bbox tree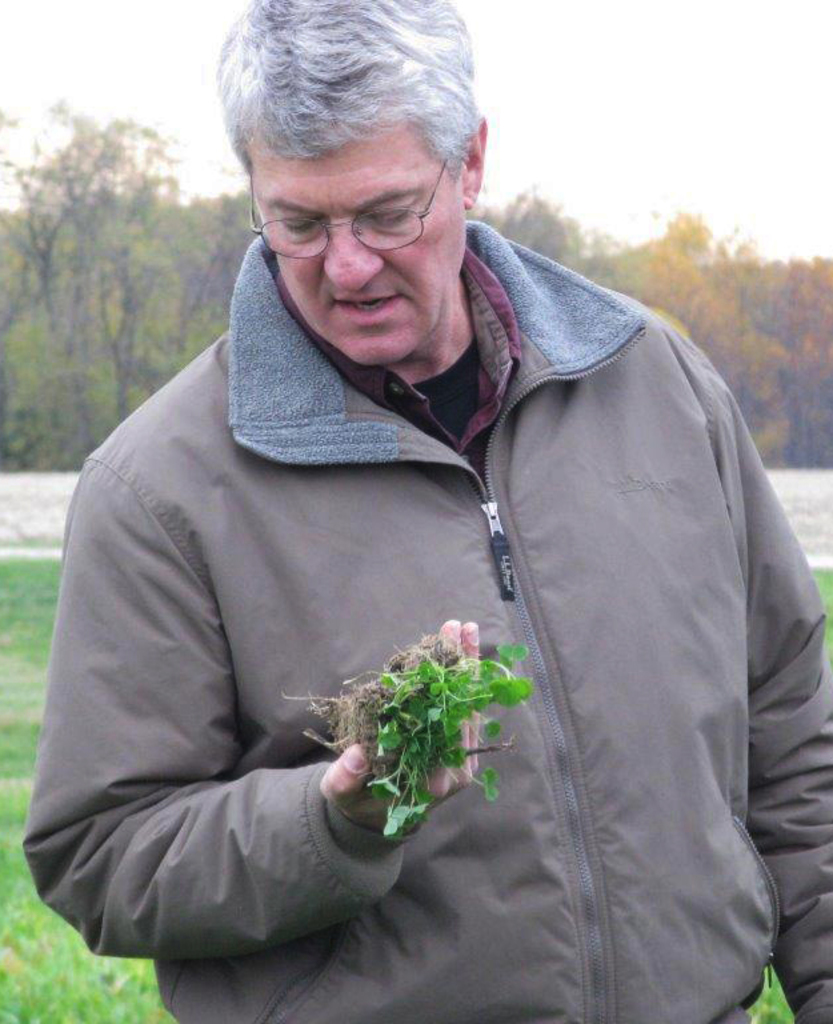
box=[500, 187, 577, 263]
